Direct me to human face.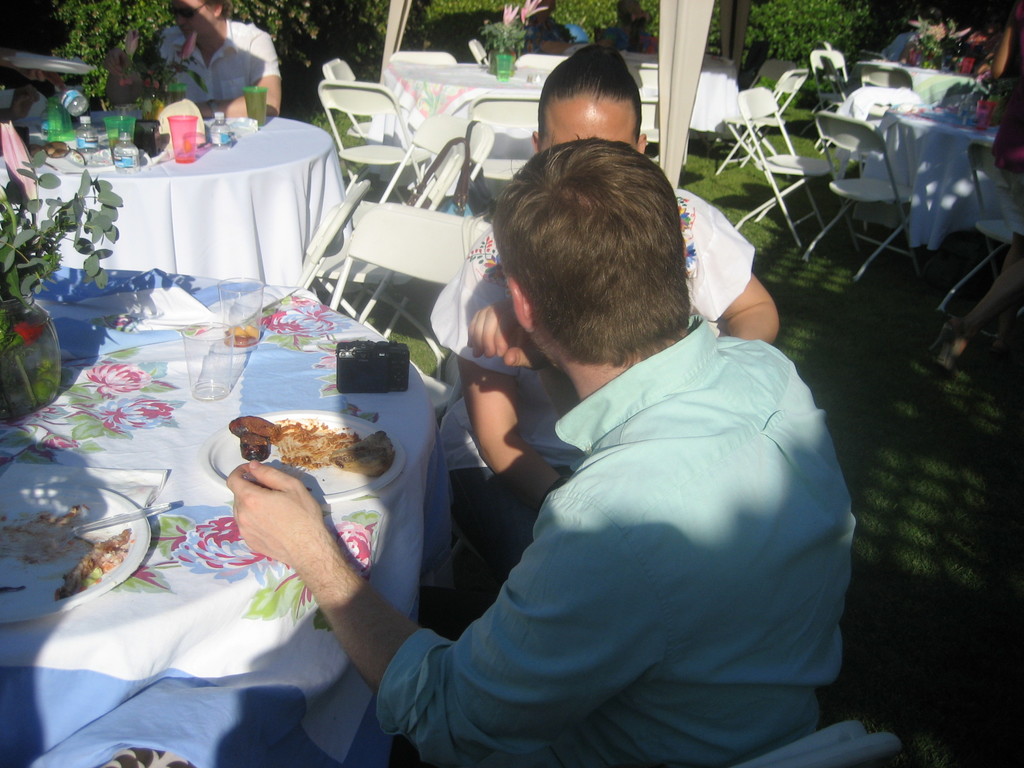
Direction: box(175, 0, 212, 48).
